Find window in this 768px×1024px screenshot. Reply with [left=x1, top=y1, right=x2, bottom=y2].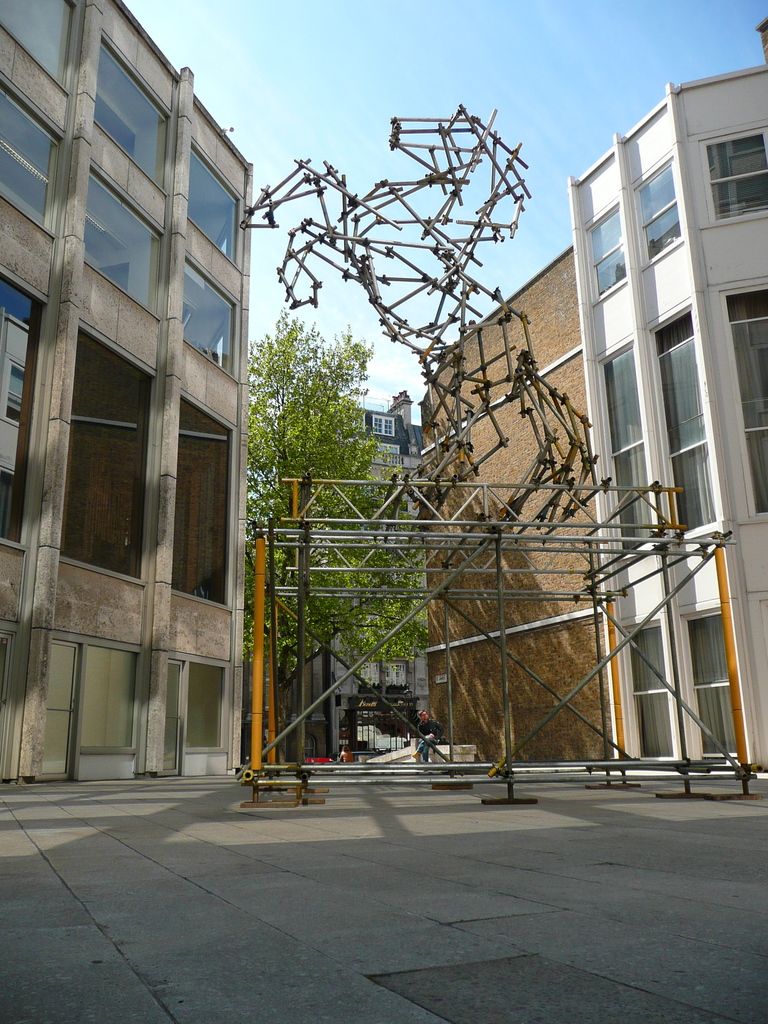
[left=677, top=602, right=749, bottom=756].
